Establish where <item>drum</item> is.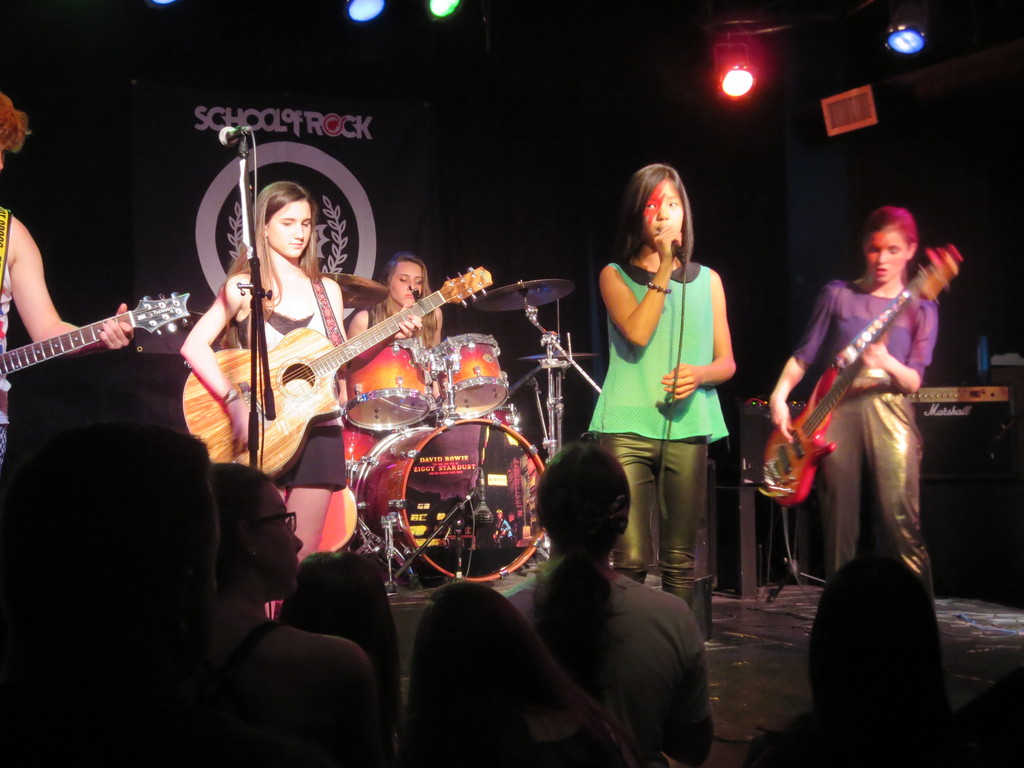
Established at box(486, 404, 520, 435).
